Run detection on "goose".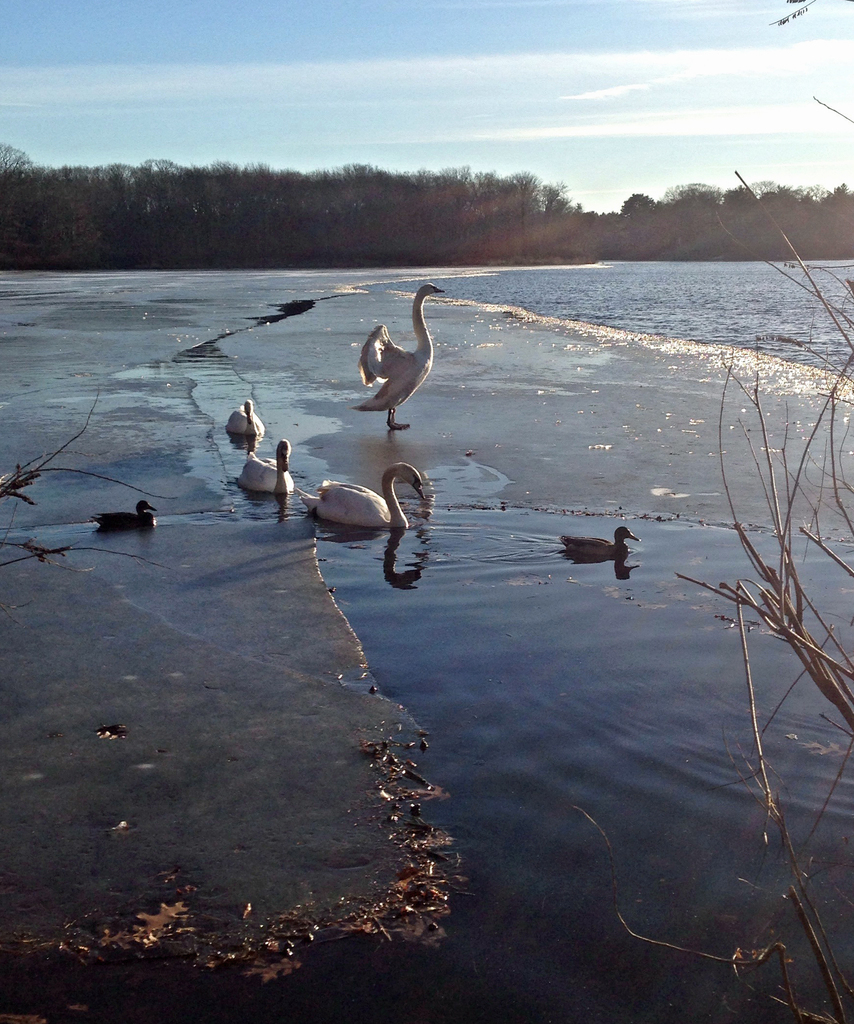
Result: bbox(248, 444, 303, 496).
